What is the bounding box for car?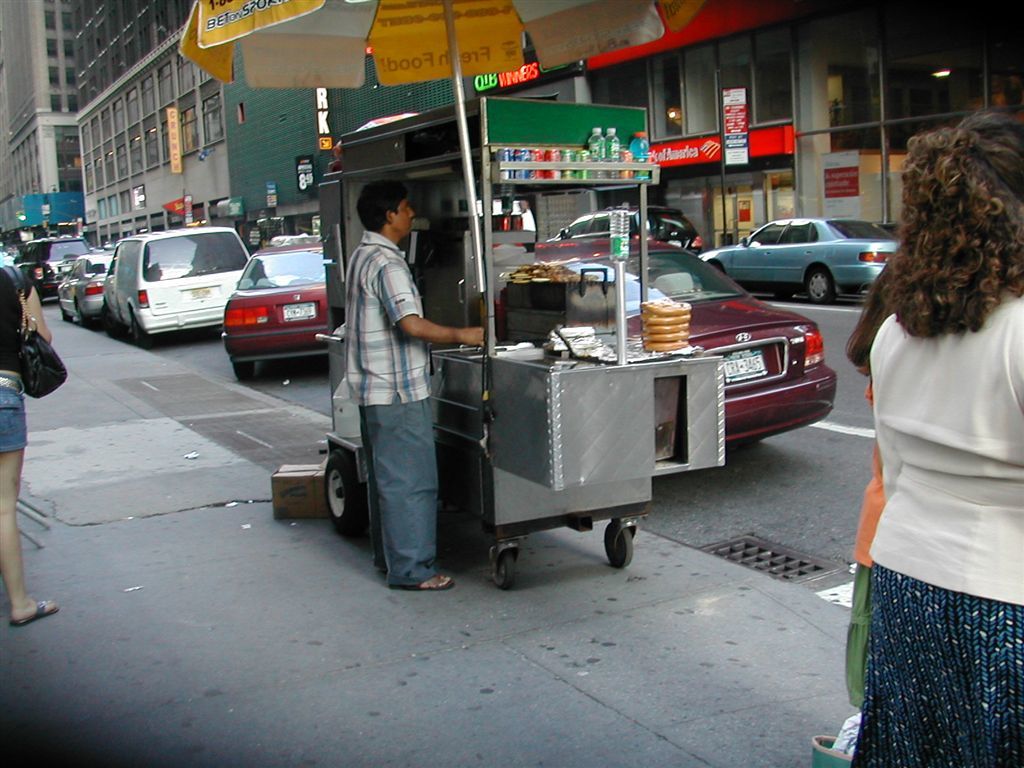
<region>226, 244, 325, 381</region>.
